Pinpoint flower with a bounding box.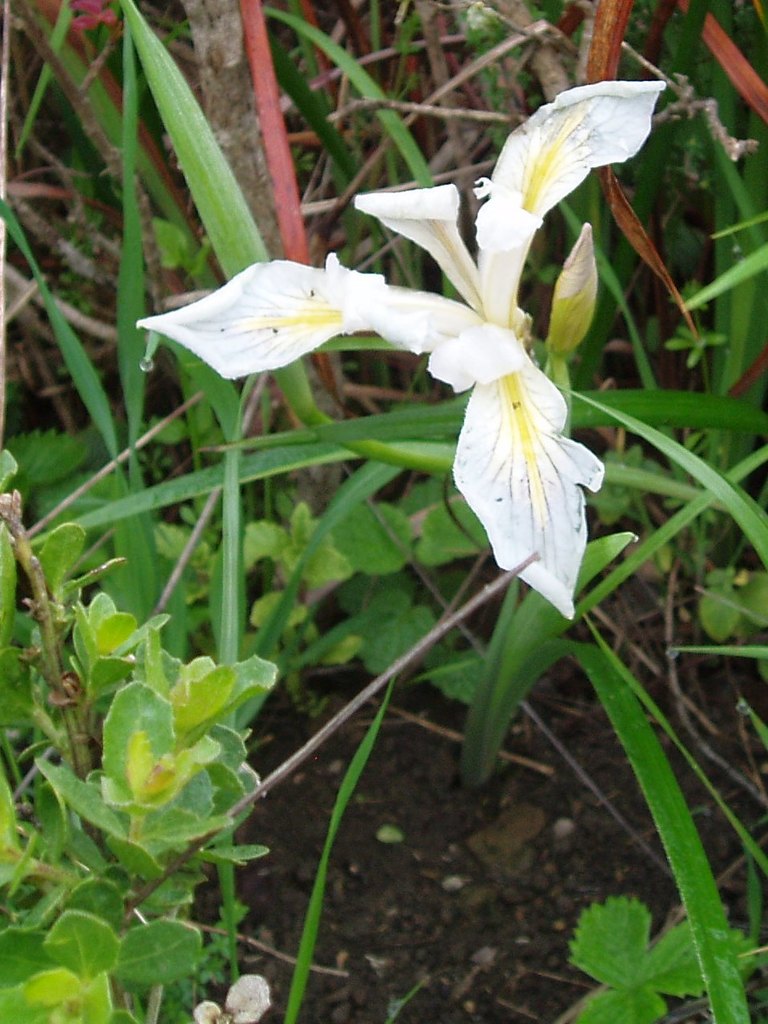
(223, 93, 643, 575).
